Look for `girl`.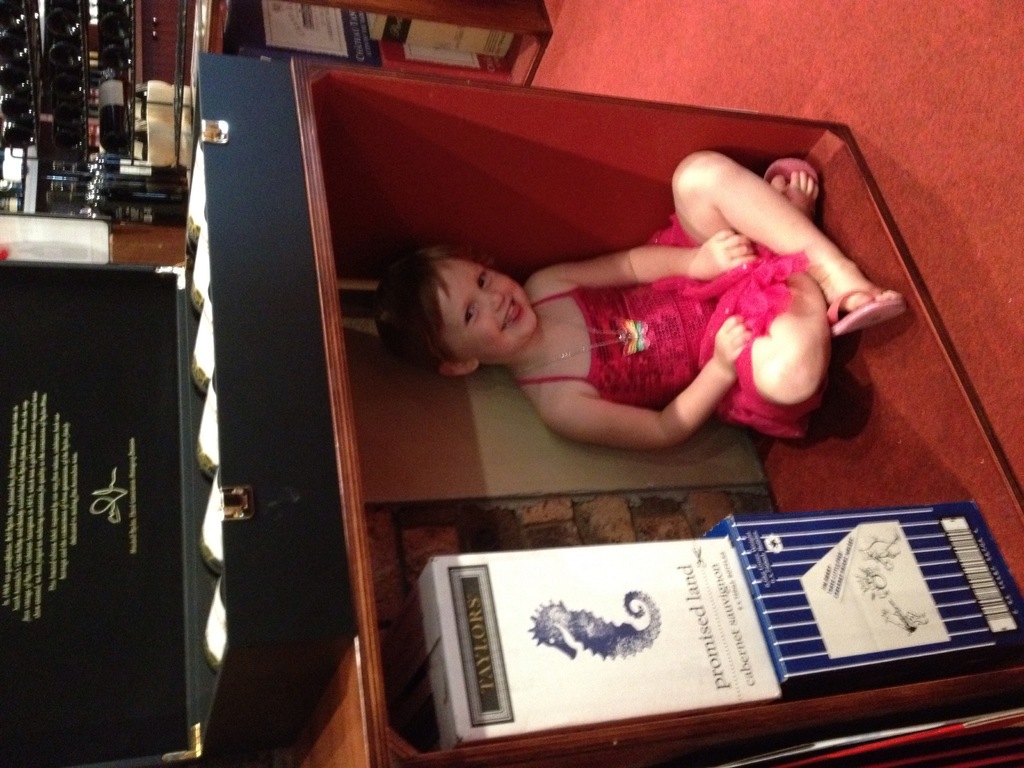
Found: locate(372, 151, 908, 451).
